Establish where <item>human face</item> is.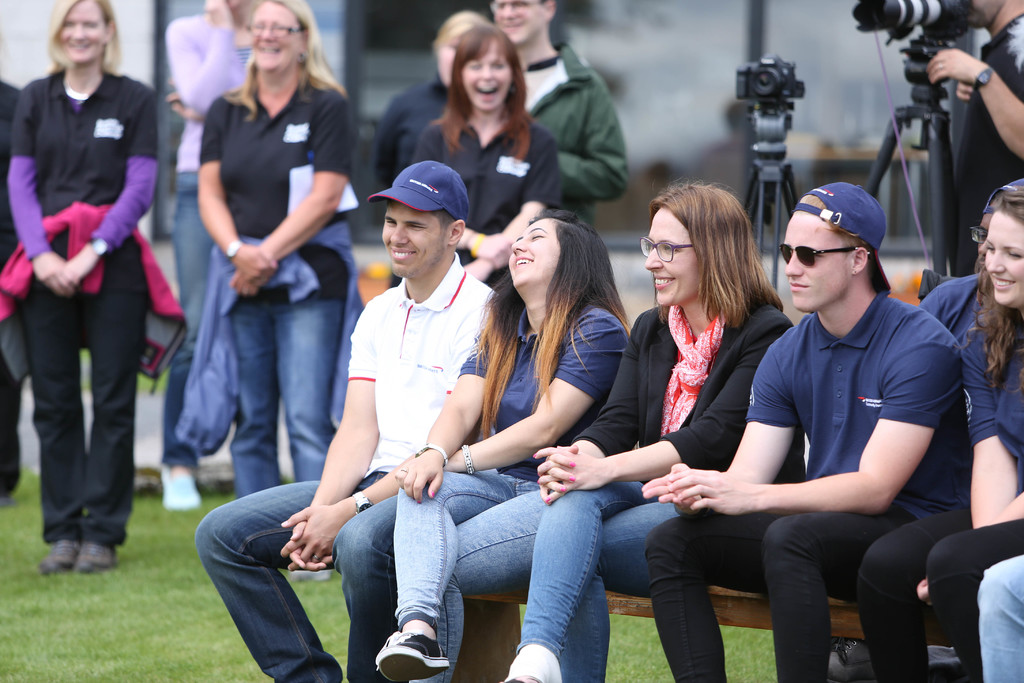
Established at x1=647, y1=208, x2=705, y2=308.
